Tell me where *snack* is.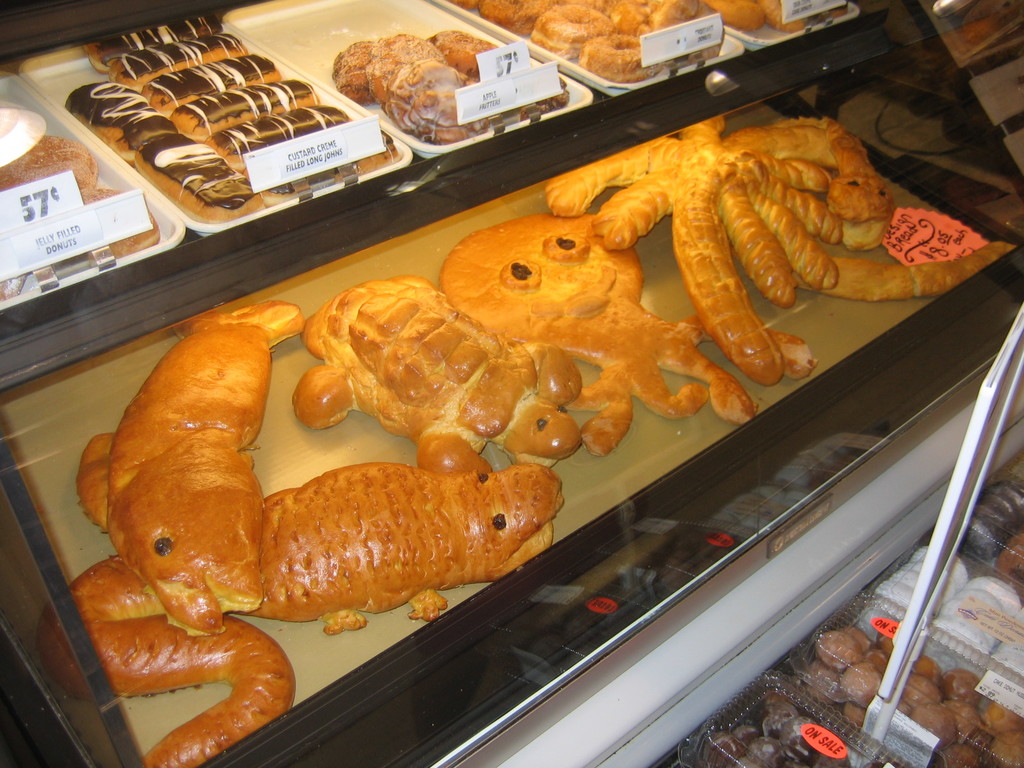
*snack* is at [76, 299, 312, 643].
